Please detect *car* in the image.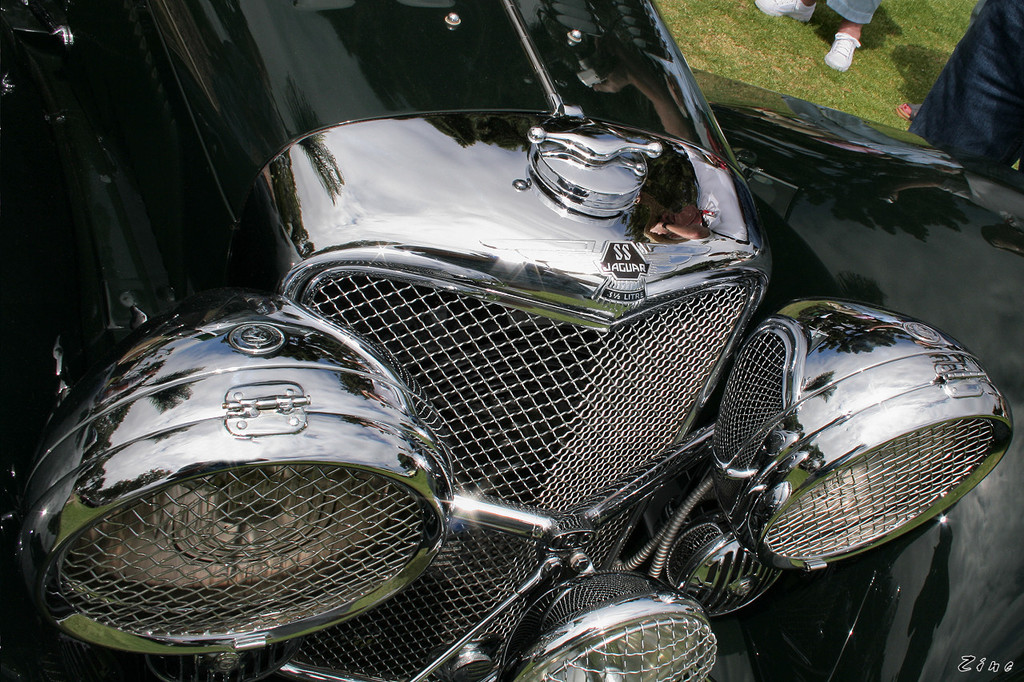
[left=0, top=0, right=1023, bottom=681].
